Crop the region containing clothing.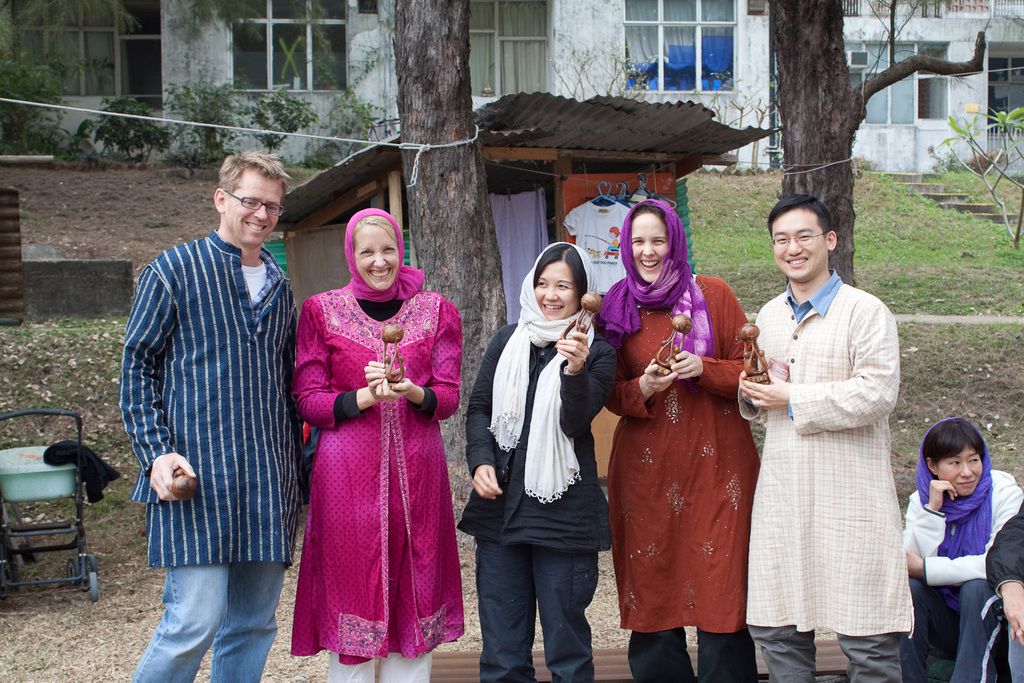
Crop region: (x1=740, y1=287, x2=896, y2=682).
